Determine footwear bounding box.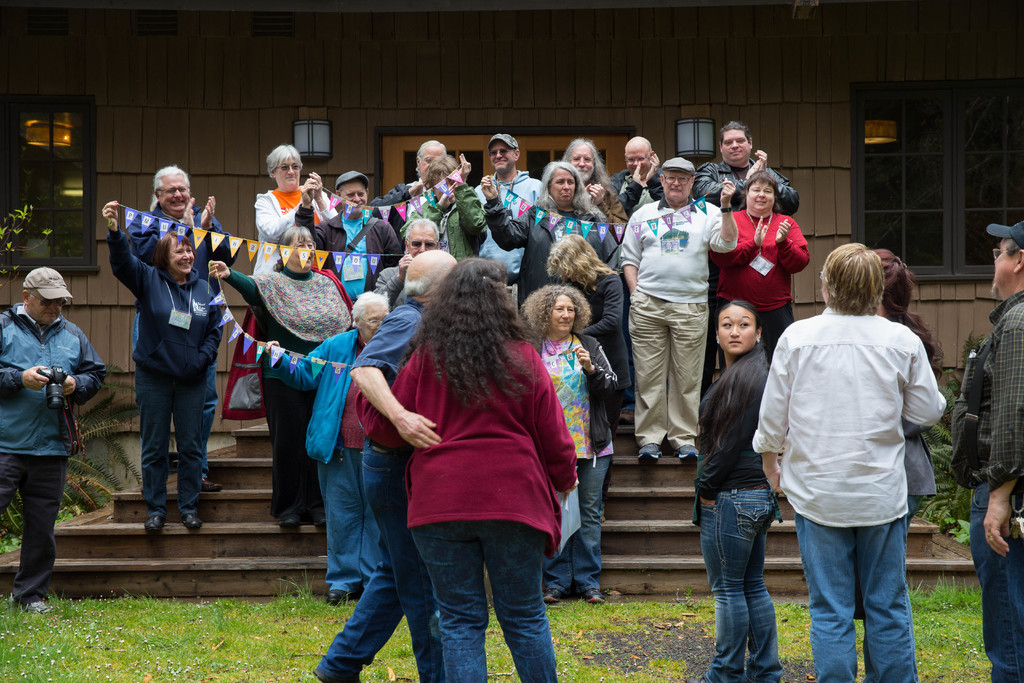
Determined: <bbox>308, 514, 326, 527</bbox>.
